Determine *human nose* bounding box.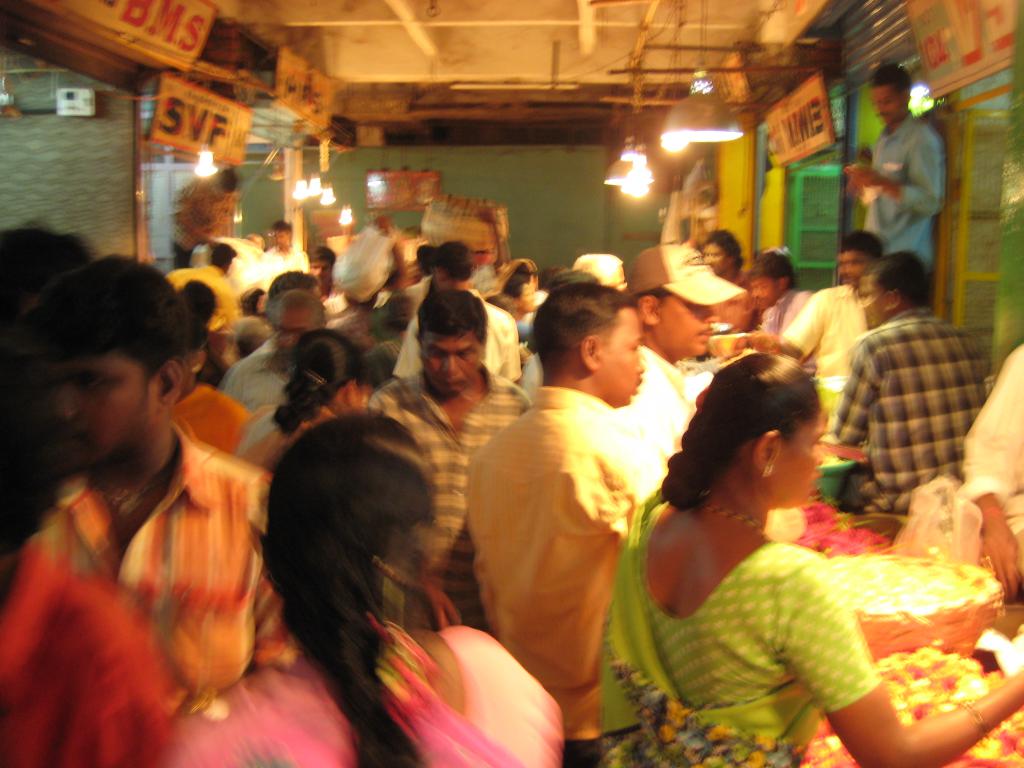
Determined: {"x1": 636, "y1": 362, "x2": 646, "y2": 373}.
